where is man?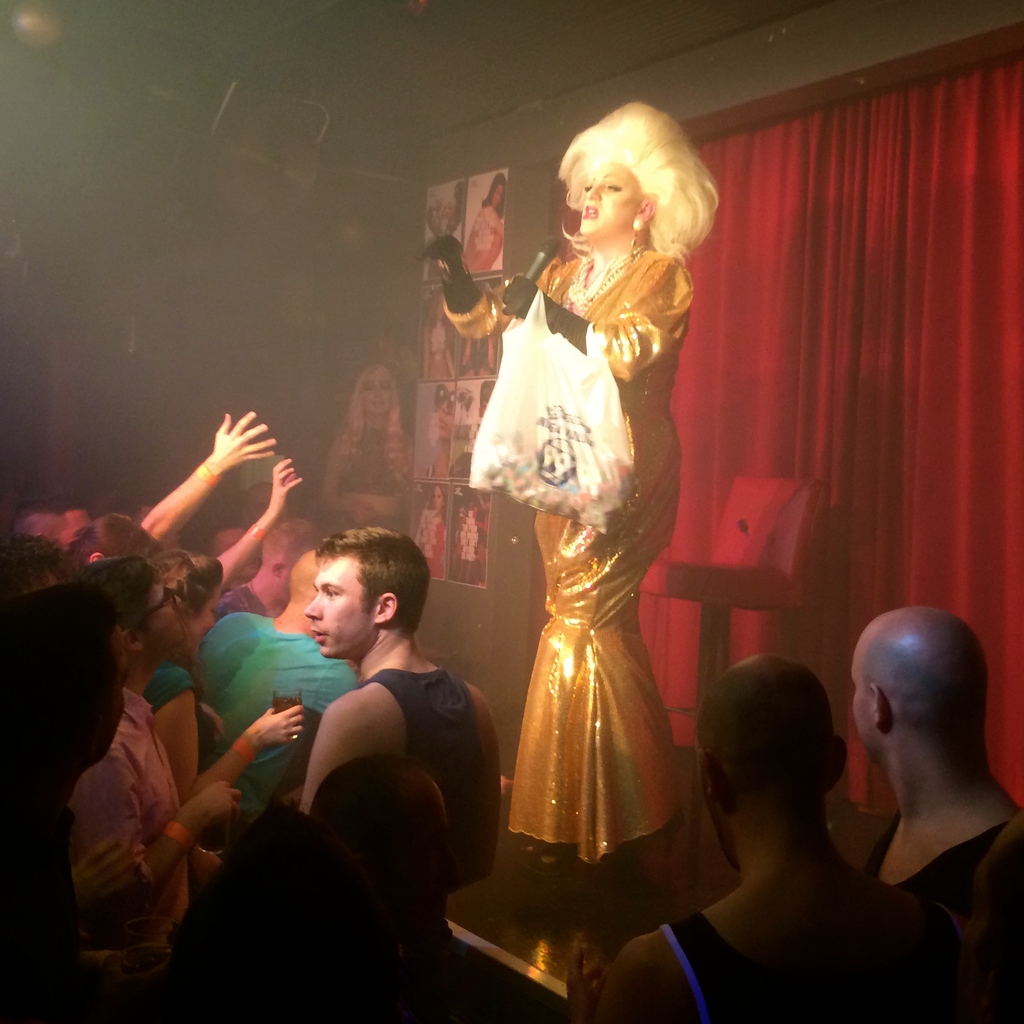
844, 595, 1023, 1023.
